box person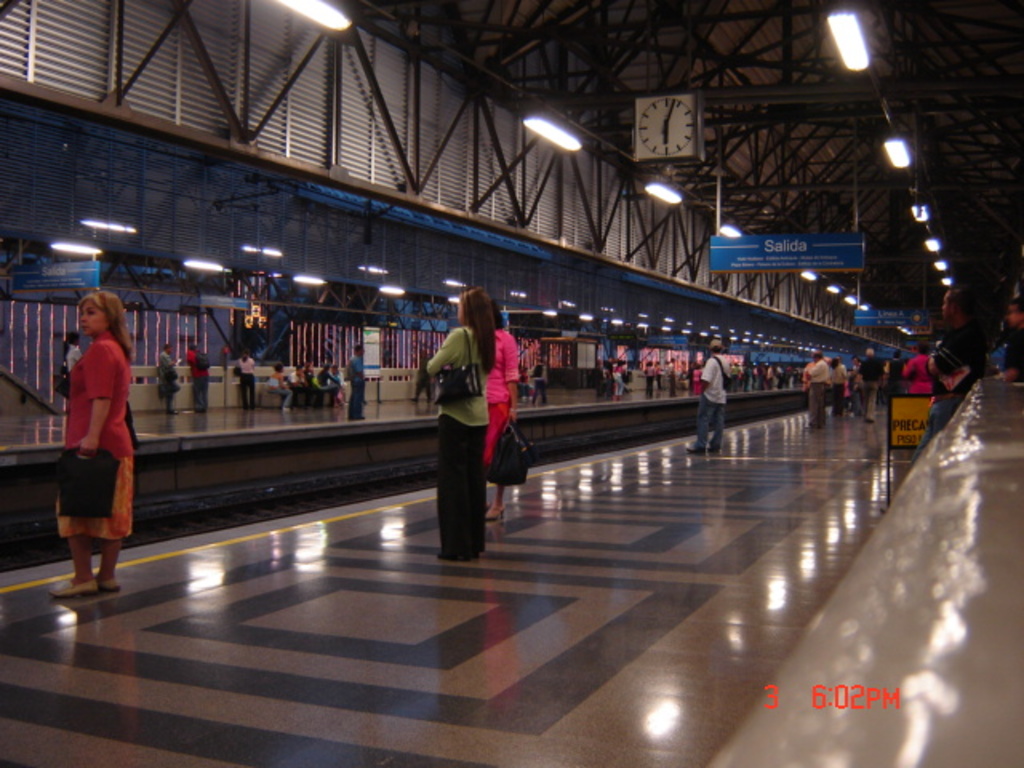
l=62, t=328, r=85, b=387
